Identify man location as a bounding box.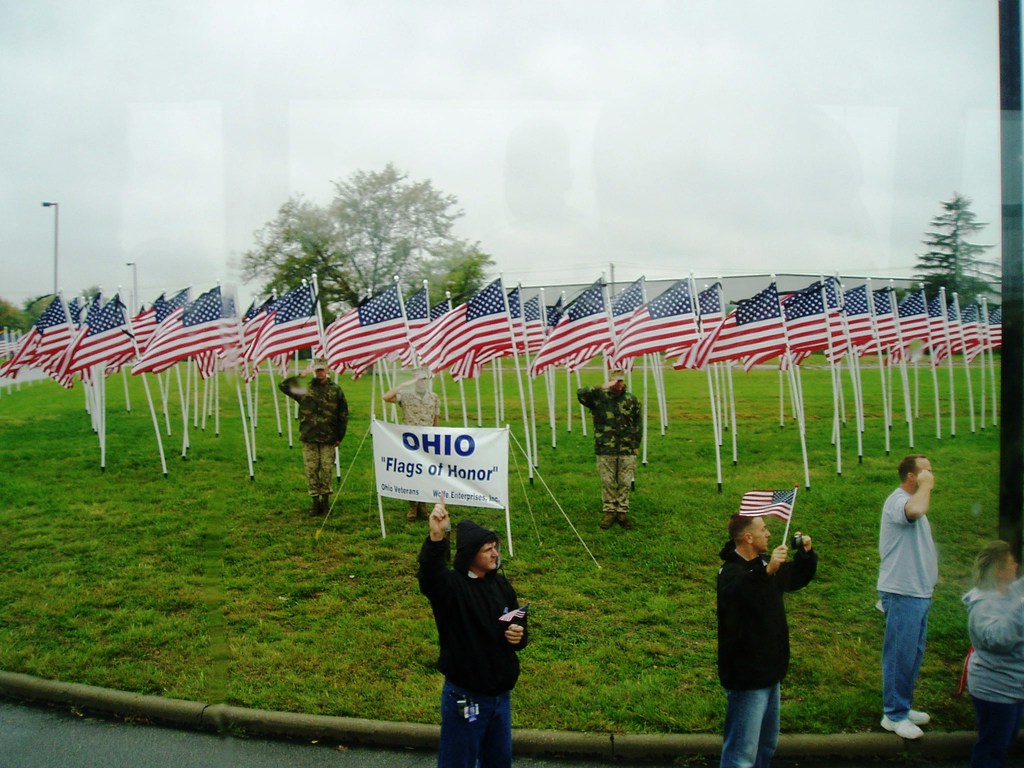
(x1=579, y1=367, x2=648, y2=528).
